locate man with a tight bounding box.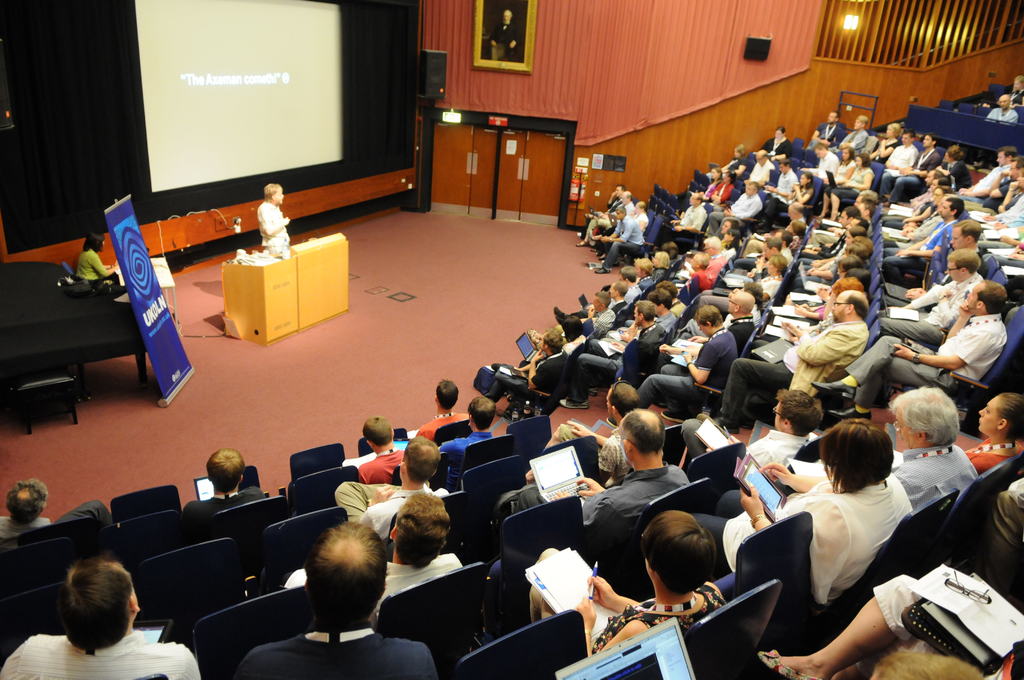
(707, 182, 762, 234).
